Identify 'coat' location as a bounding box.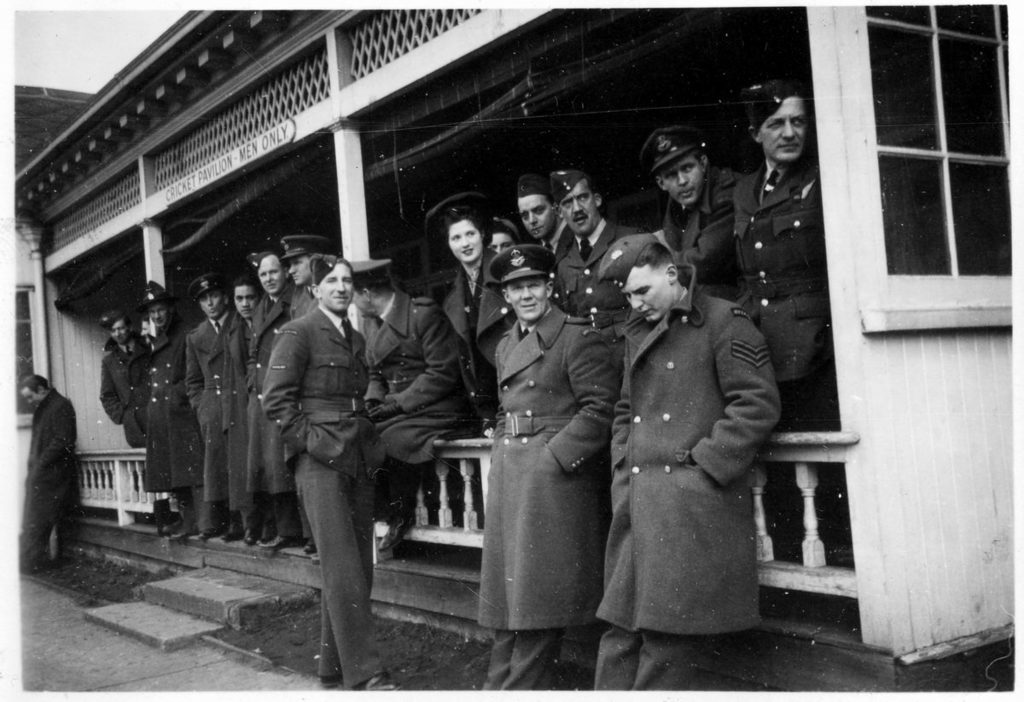
bbox=[23, 391, 71, 535].
